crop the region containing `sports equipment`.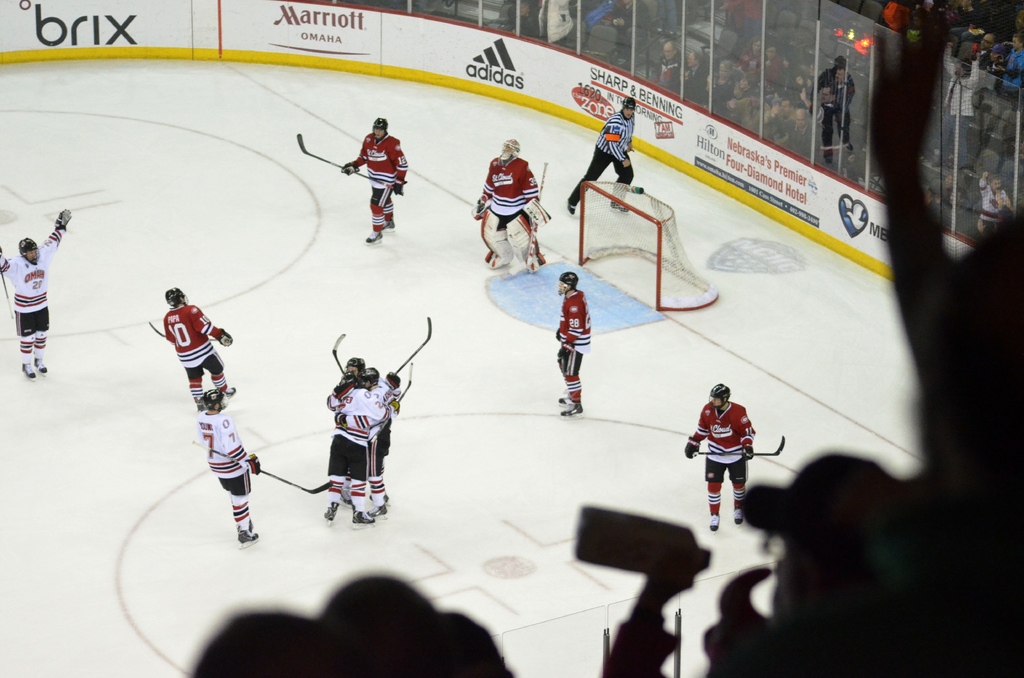
Crop region: box(166, 287, 184, 313).
